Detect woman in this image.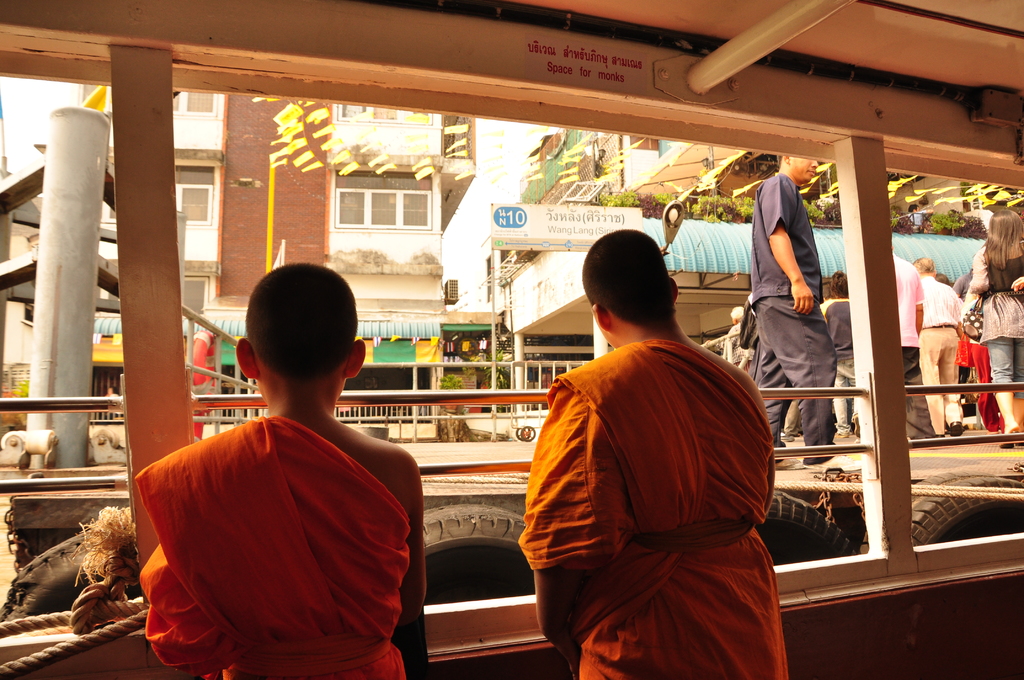
Detection: Rect(966, 206, 1023, 450).
